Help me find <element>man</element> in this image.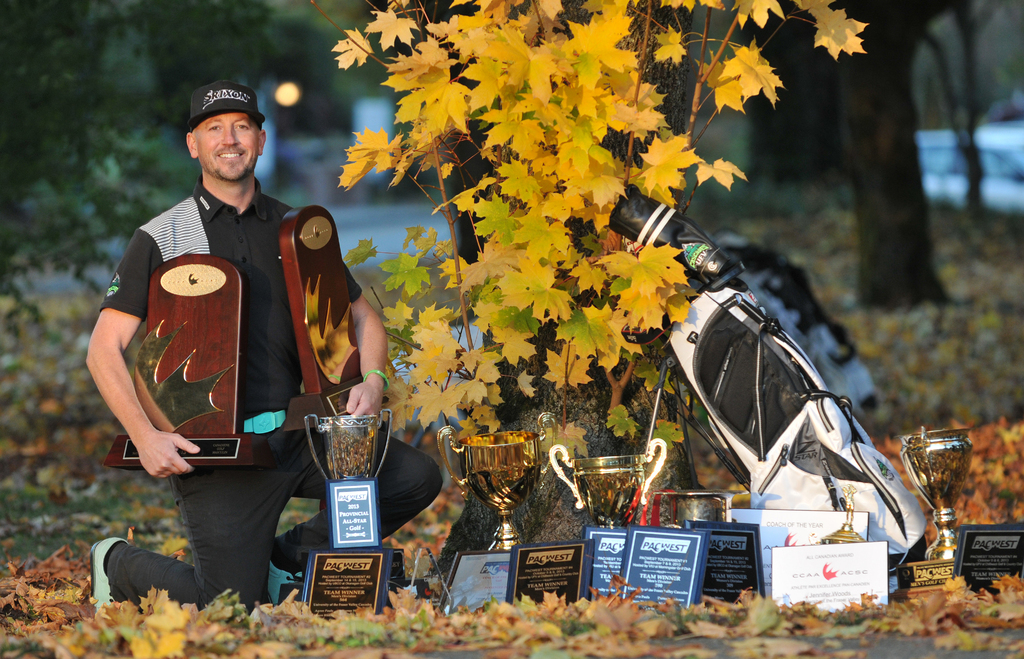
Found it: box(94, 36, 410, 612).
